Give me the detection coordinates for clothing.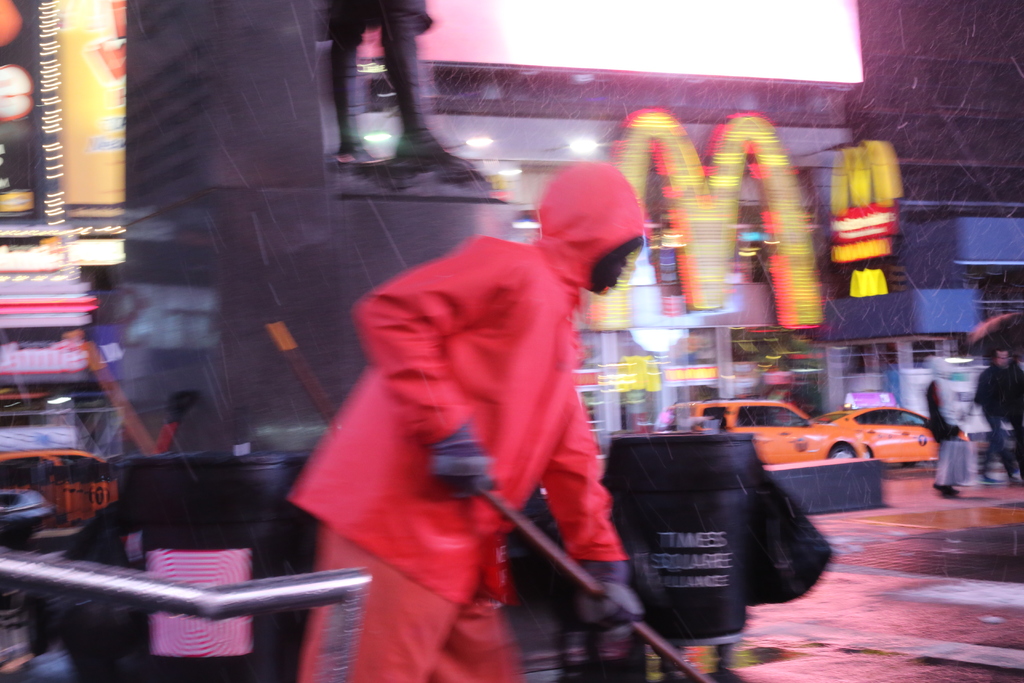
[921, 353, 976, 495].
